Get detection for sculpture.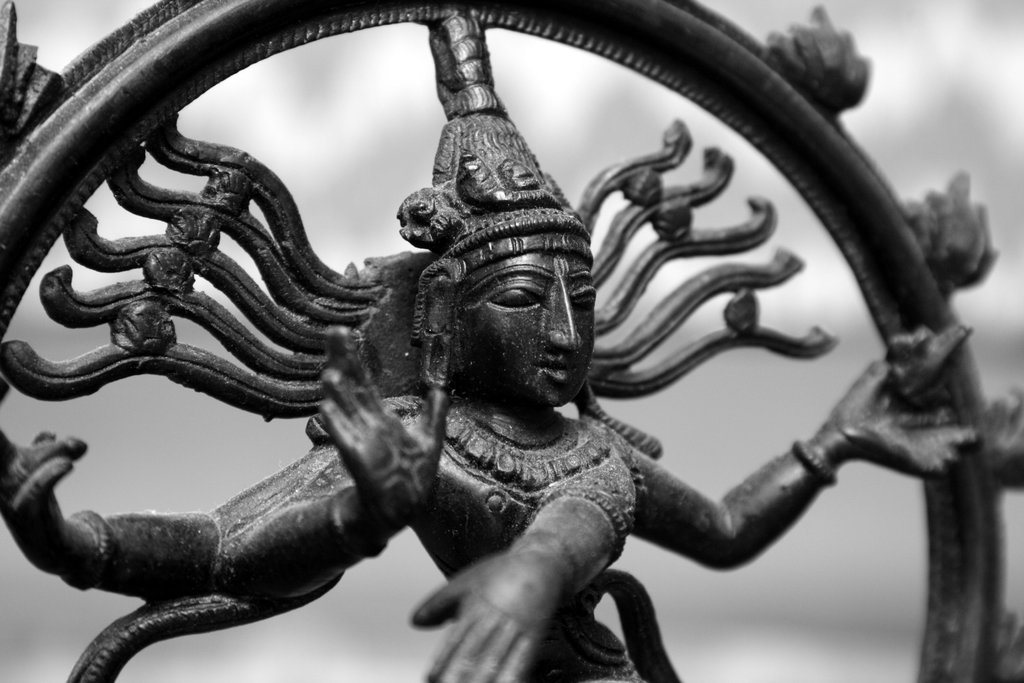
Detection: 0 14 978 682.
